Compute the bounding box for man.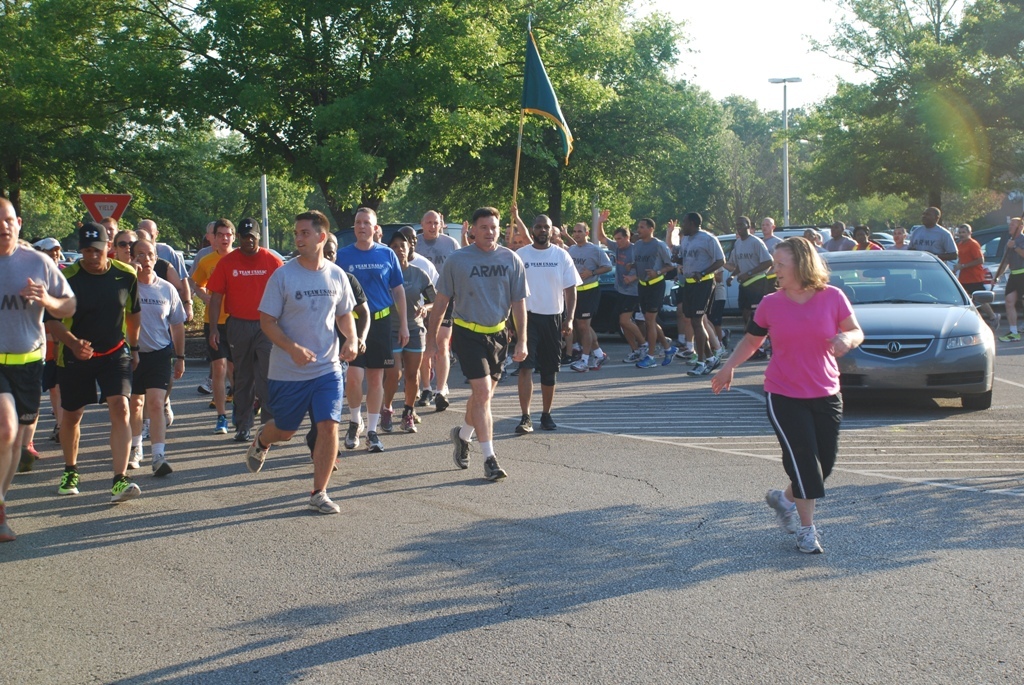
crop(589, 222, 646, 372).
